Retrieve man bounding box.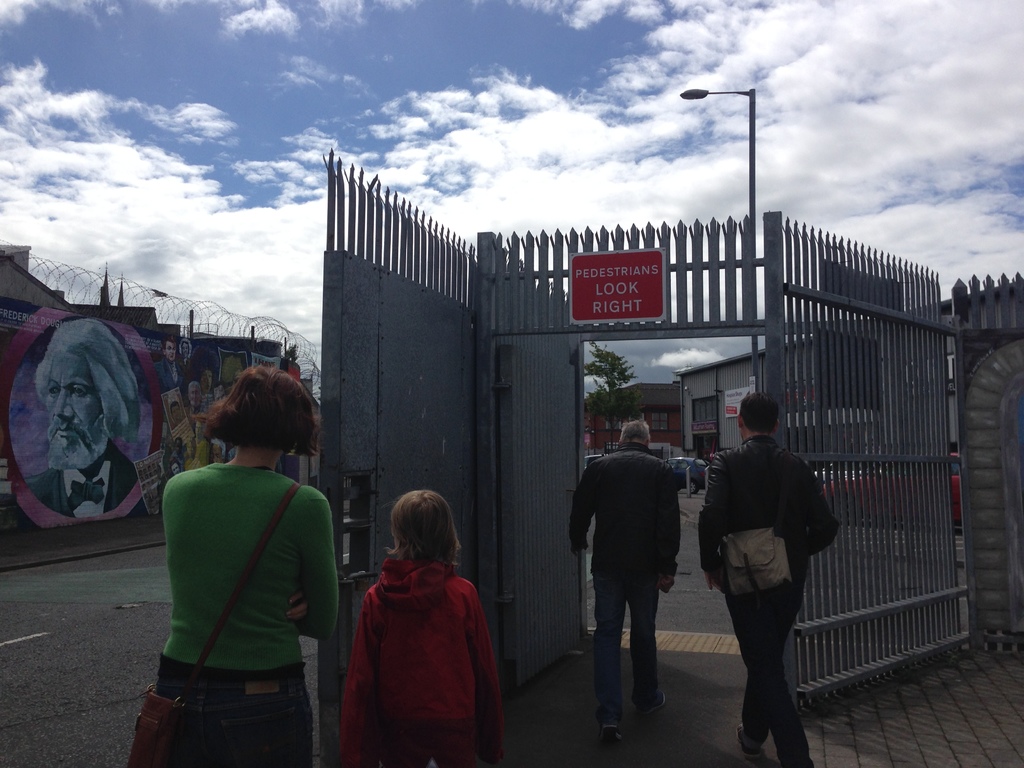
Bounding box: [697, 397, 829, 767].
